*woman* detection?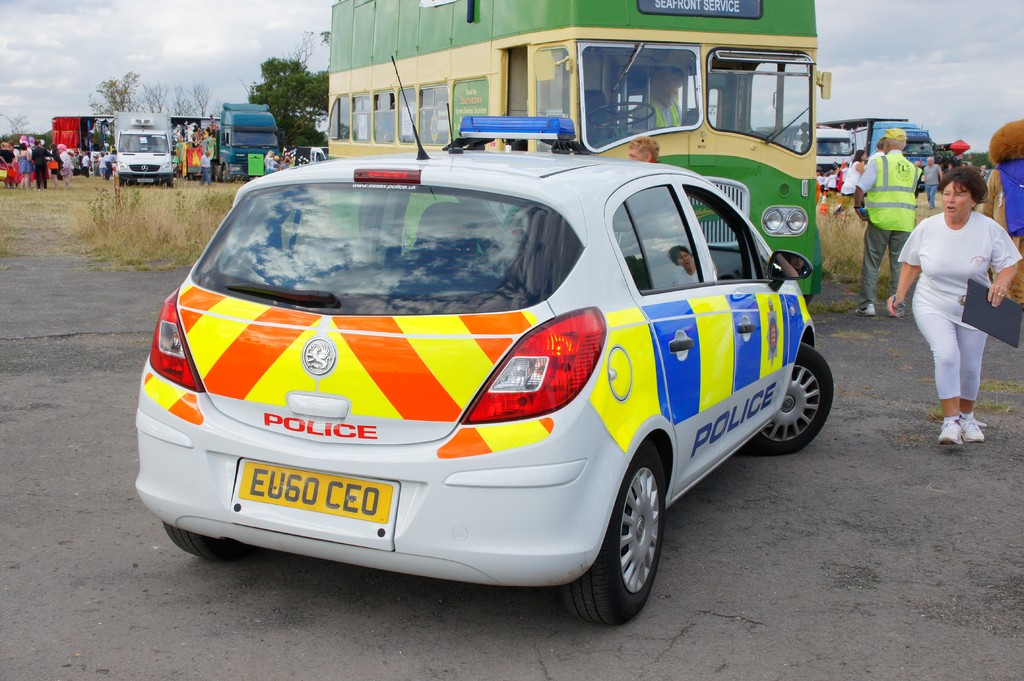
Rect(625, 135, 662, 162)
